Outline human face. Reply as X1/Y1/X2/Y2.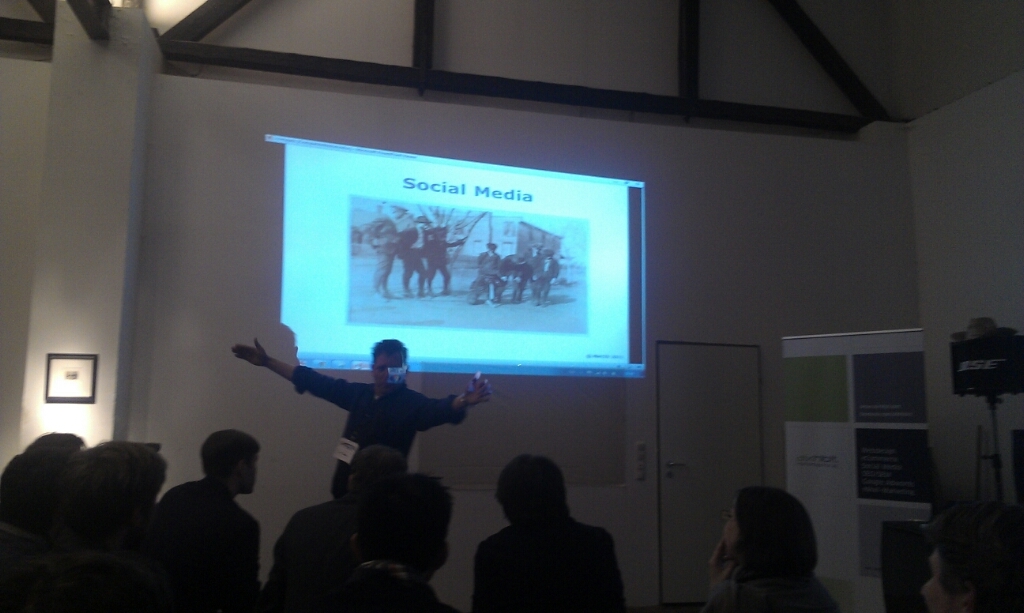
374/350/406/393.
